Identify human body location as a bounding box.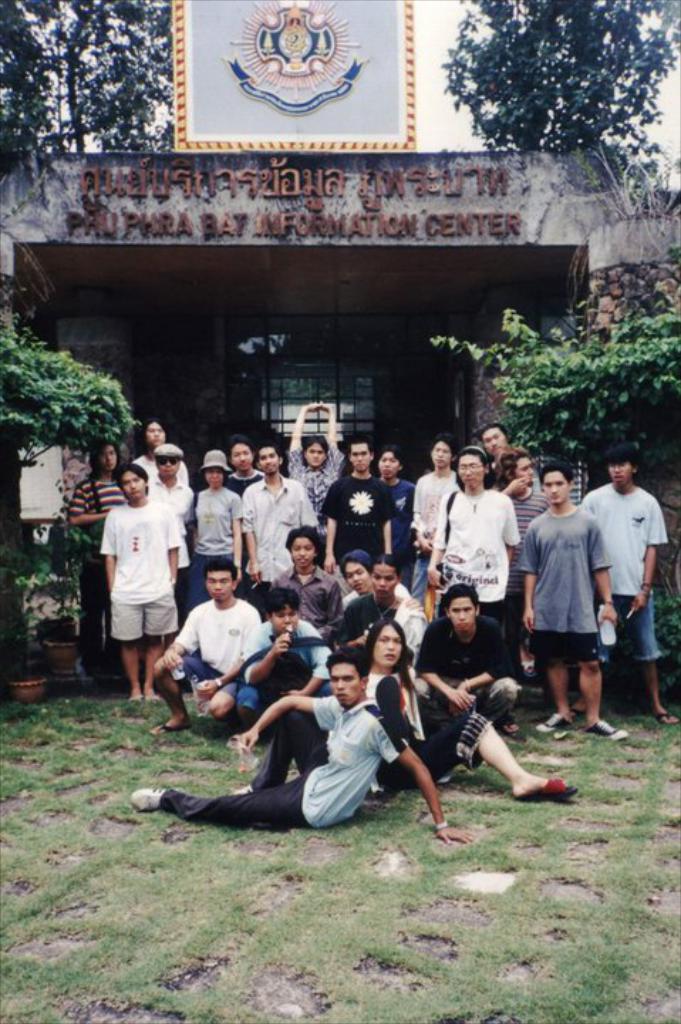
[left=496, top=482, right=553, bottom=671].
